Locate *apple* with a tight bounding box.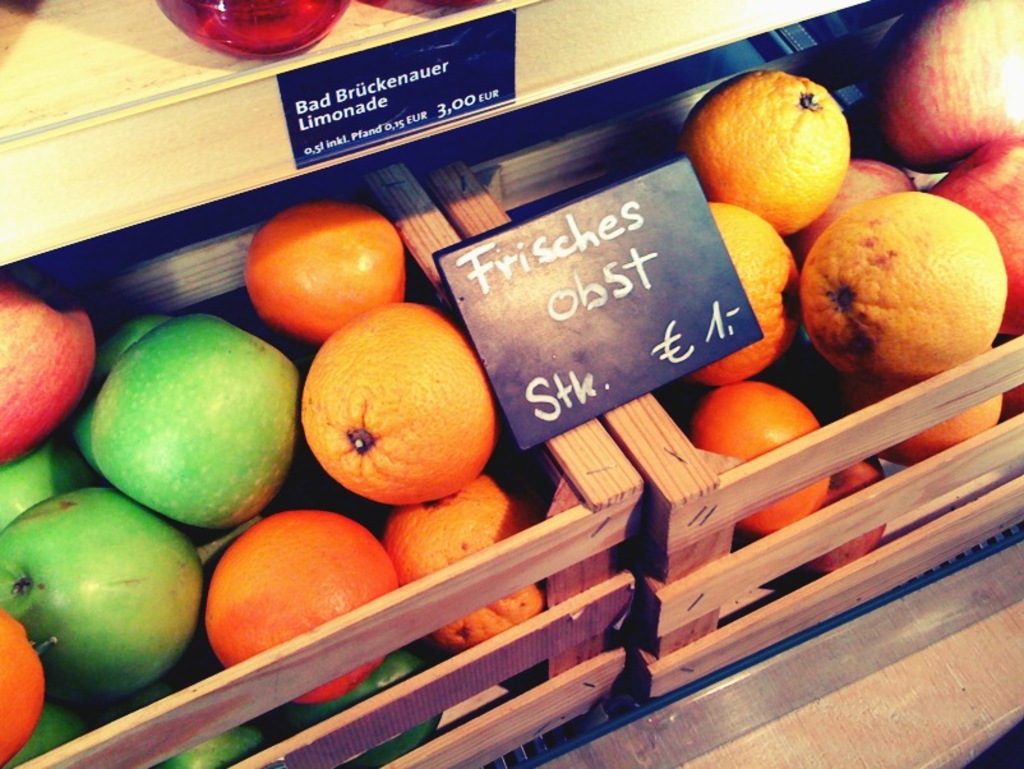
bbox=(792, 153, 919, 264).
